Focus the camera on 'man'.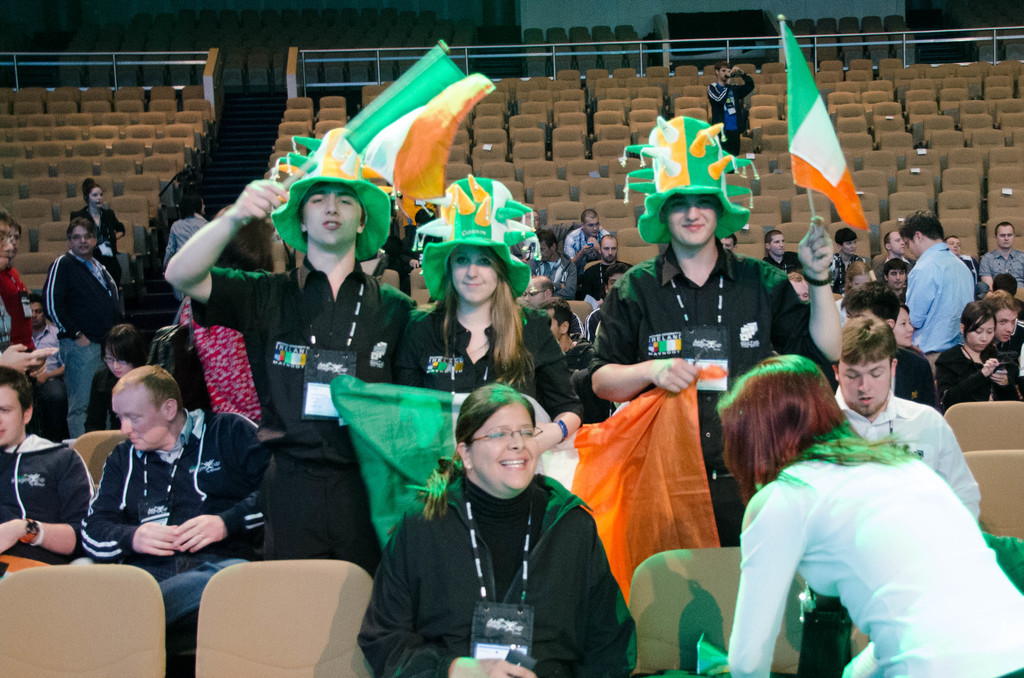
Focus region: BBox(0, 208, 61, 377).
